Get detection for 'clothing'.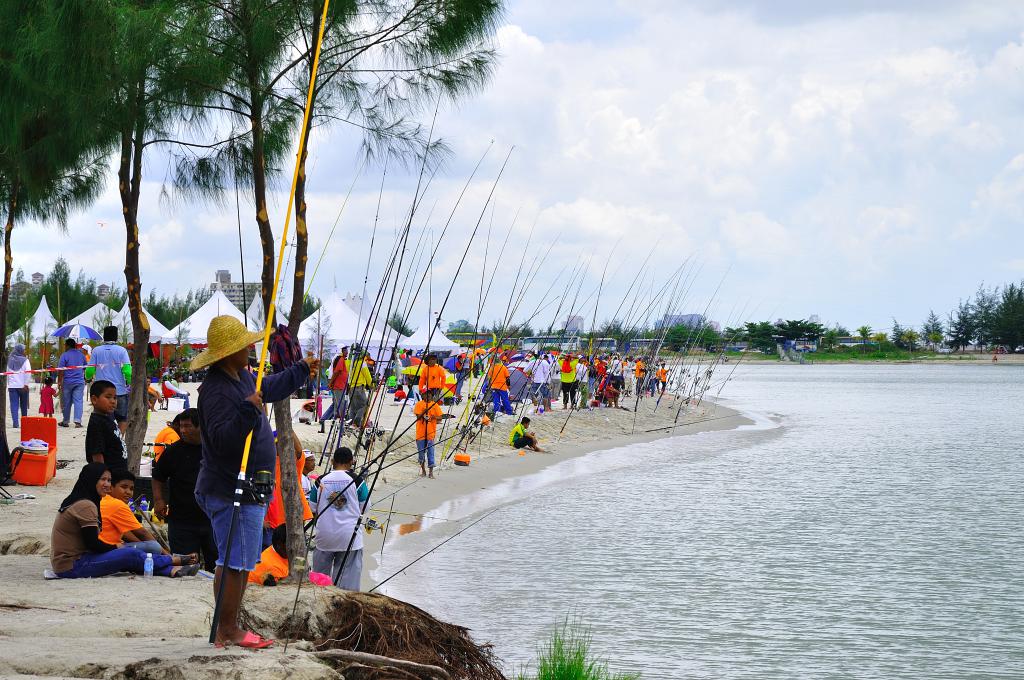
Detection: [316, 352, 332, 385].
